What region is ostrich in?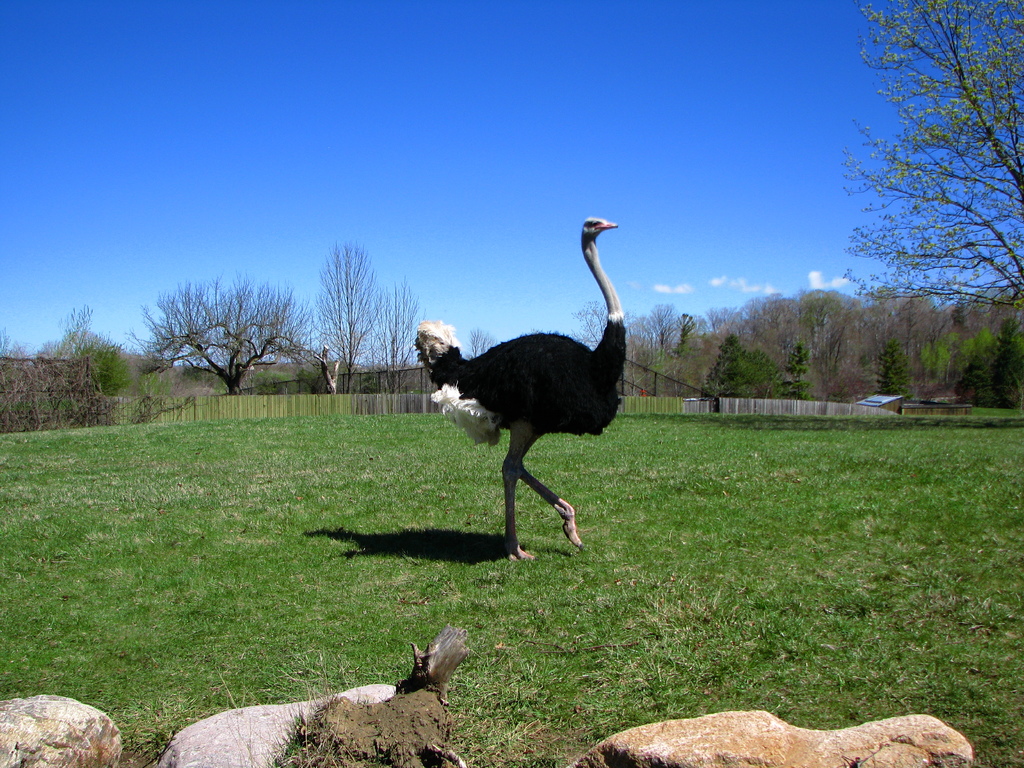
409:211:631:569.
